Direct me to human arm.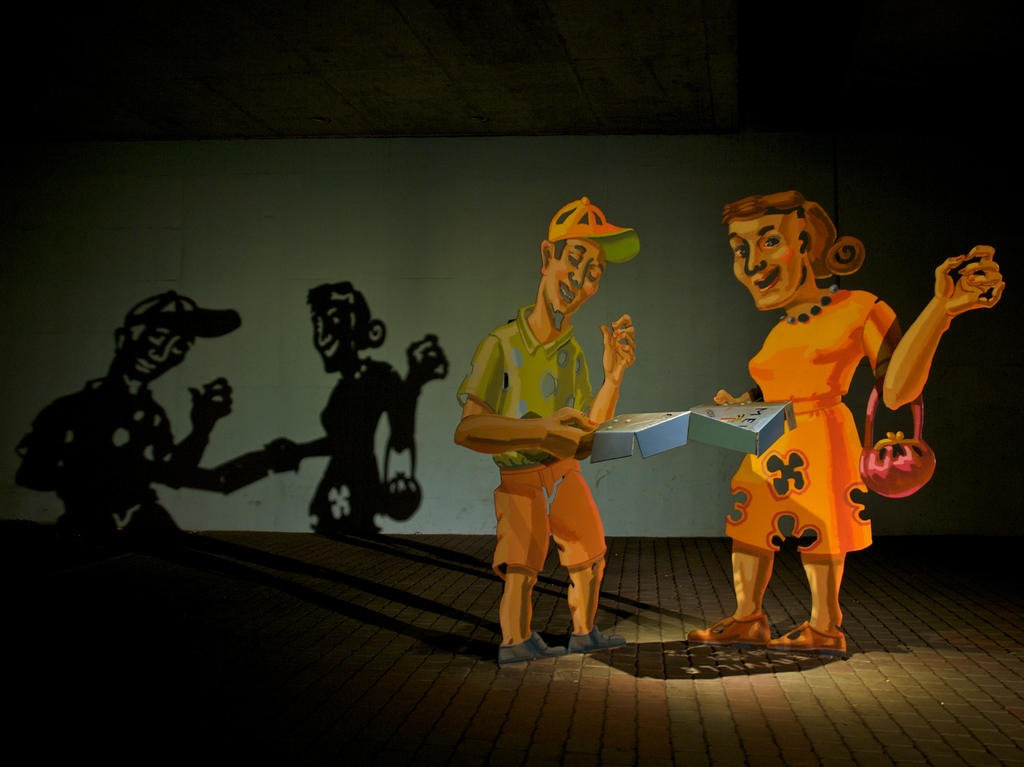
Direction: {"left": 453, "top": 334, "right": 605, "bottom": 461}.
